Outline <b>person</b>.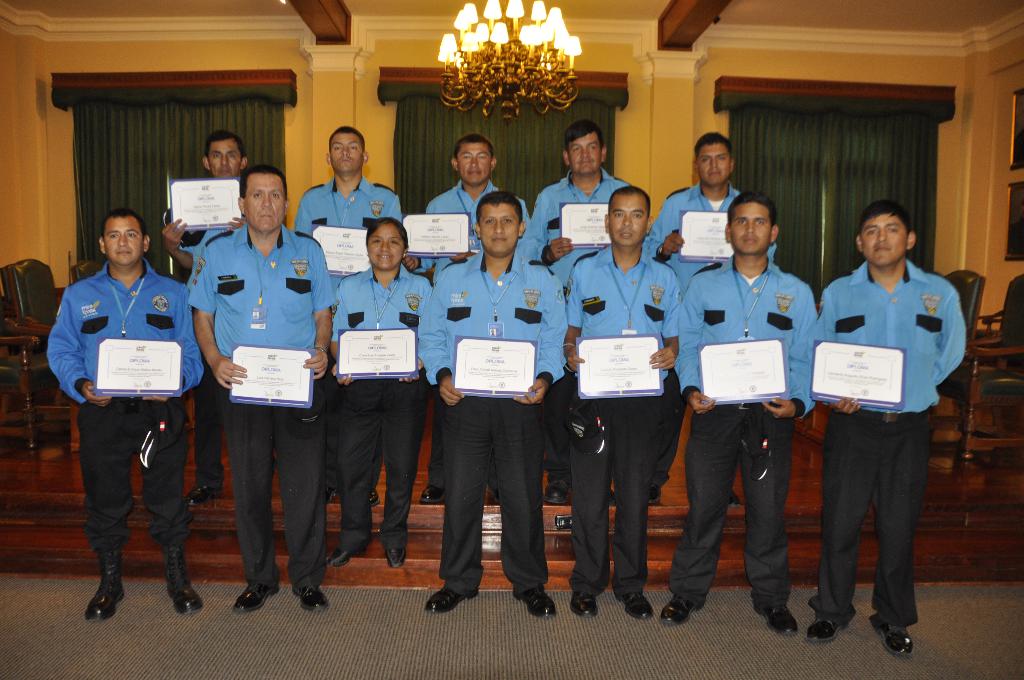
Outline: select_region(561, 182, 685, 618).
